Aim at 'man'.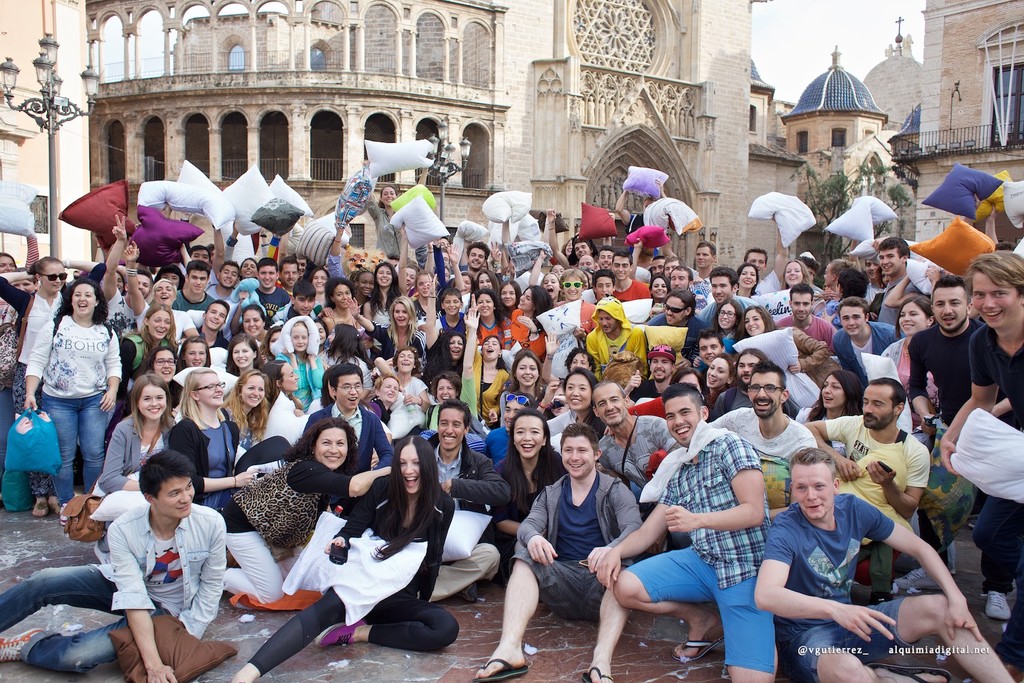
Aimed at [600, 242, 623, 275].
